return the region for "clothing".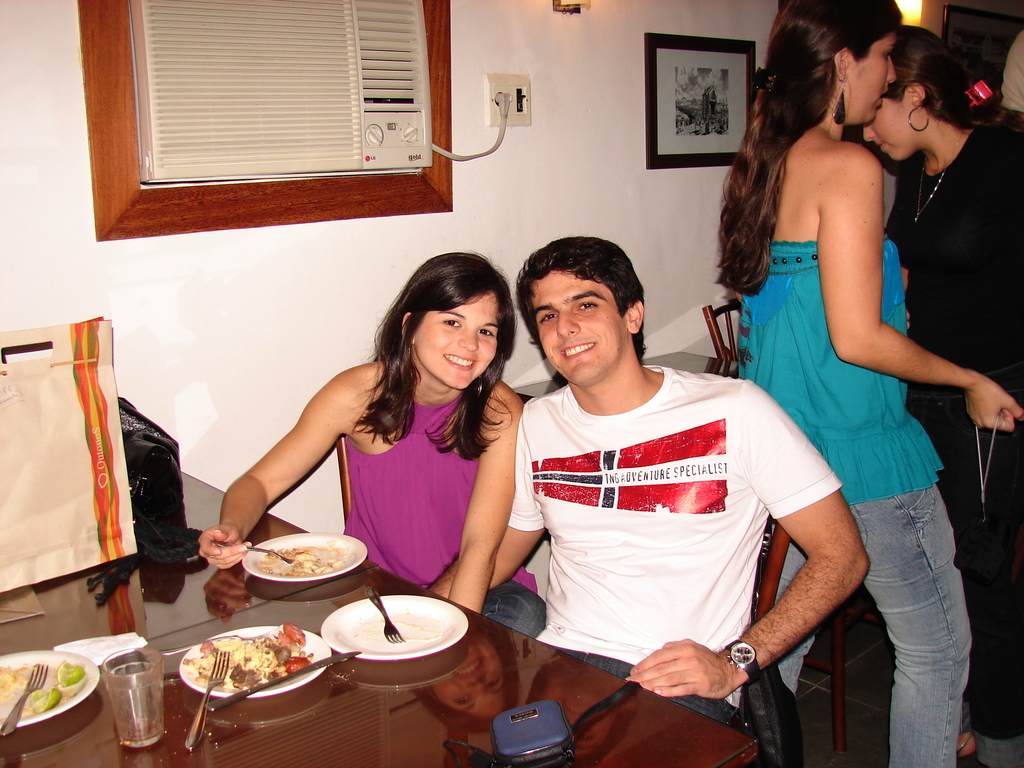
(884, 124, 1023, 767).
